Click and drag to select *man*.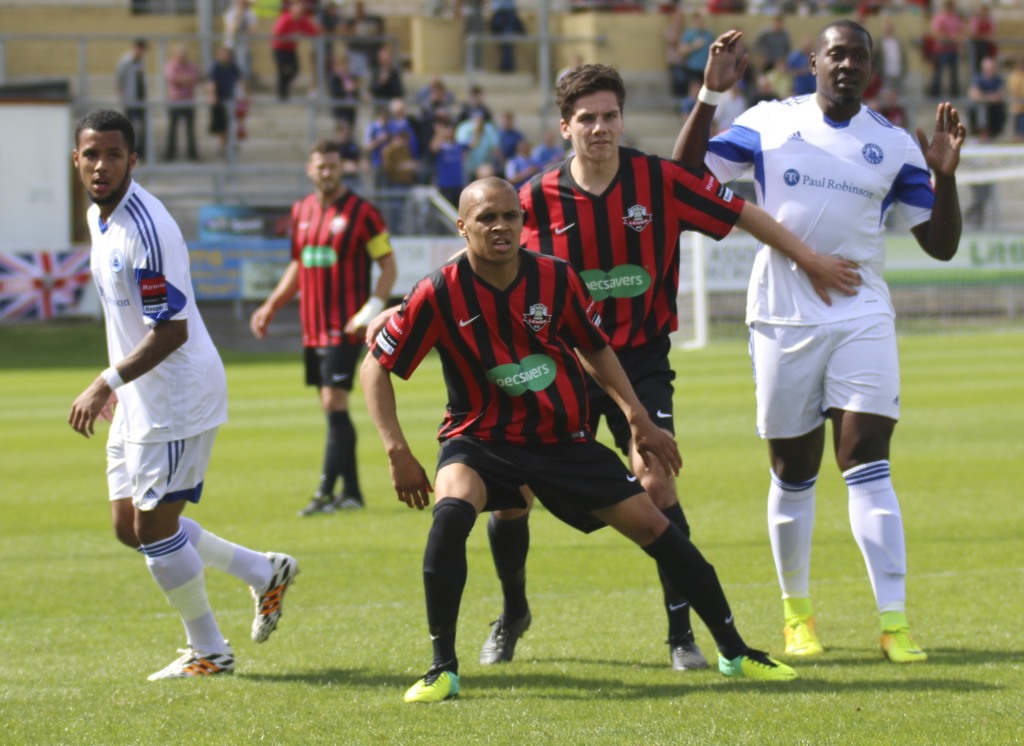
Selection: box(358, 175, 797, 704).
